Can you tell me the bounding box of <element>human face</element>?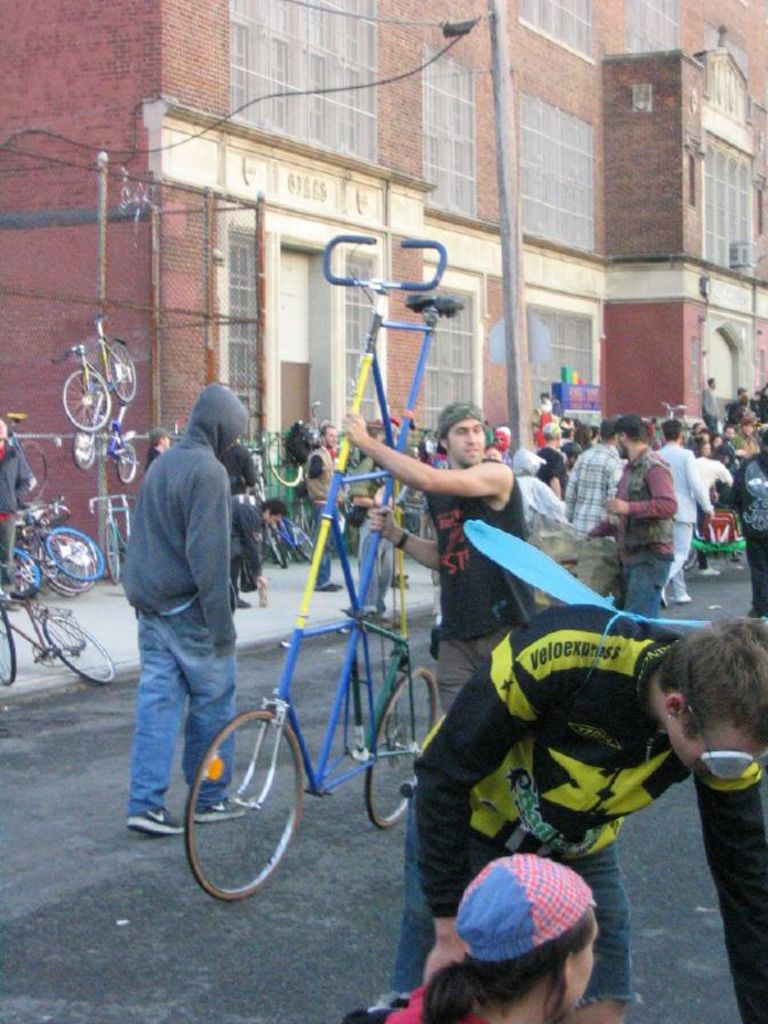
[x1=443, y1=419, x2=486, y2=470].
